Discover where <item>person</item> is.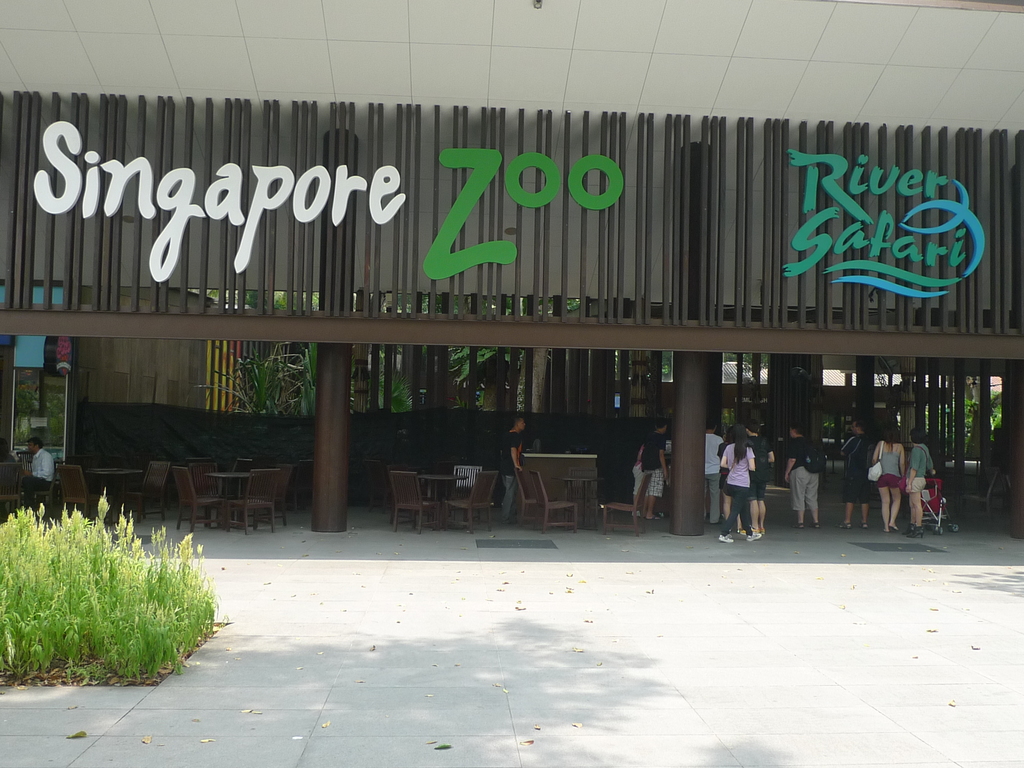
Discovered at Rect(840, 420, 871, 526).
